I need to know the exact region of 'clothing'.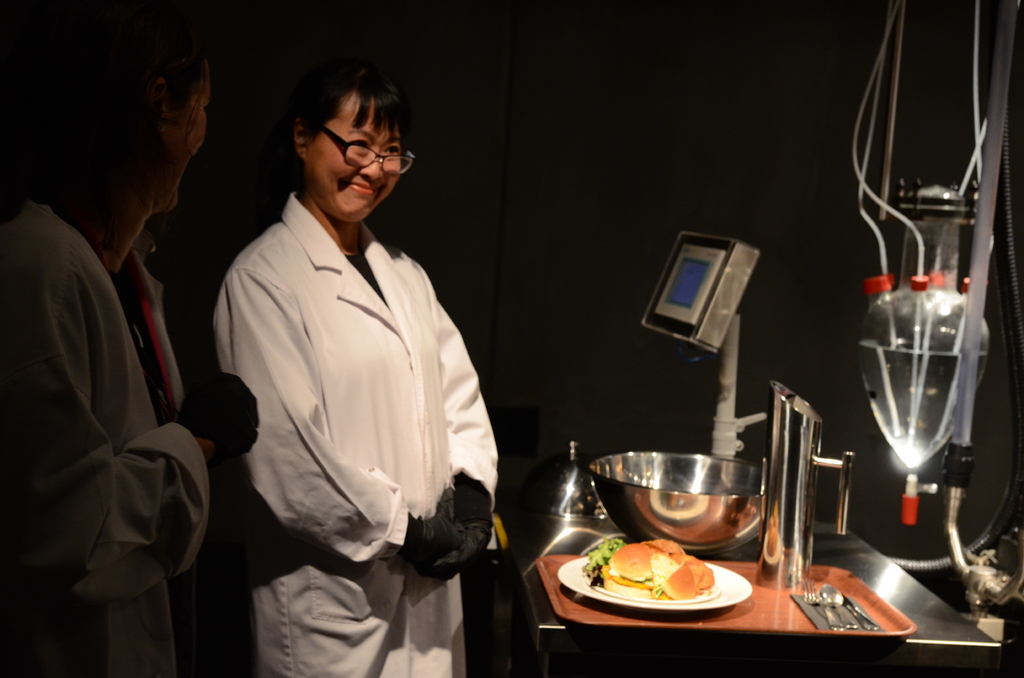
Region: <box>0,198,208,677</box>.
